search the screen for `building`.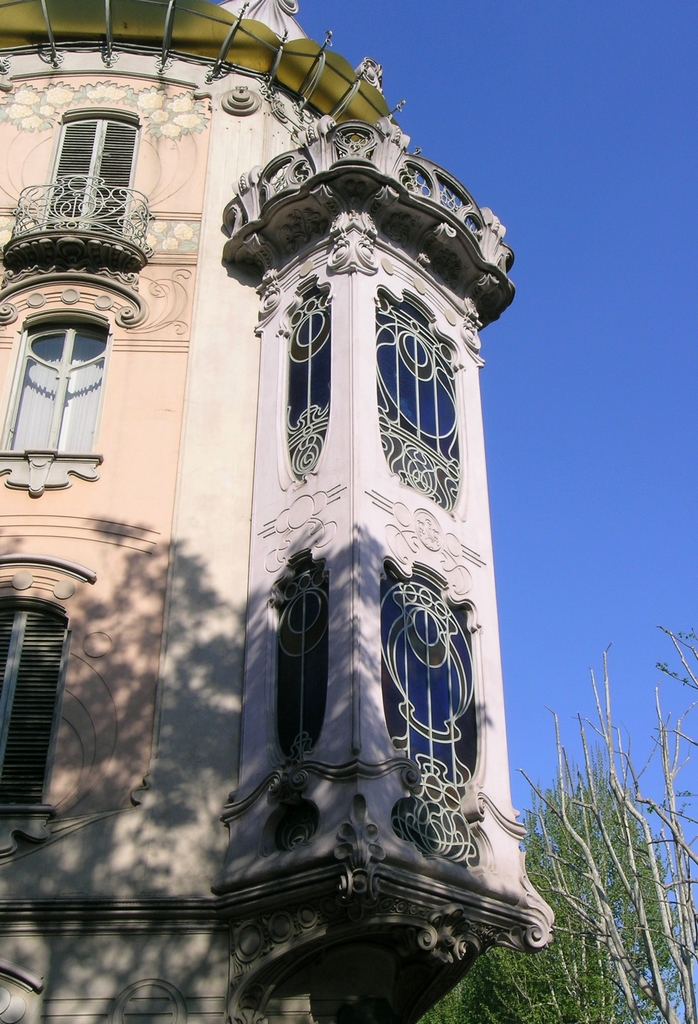
Found at box=[0, 0, 557, 1023].
